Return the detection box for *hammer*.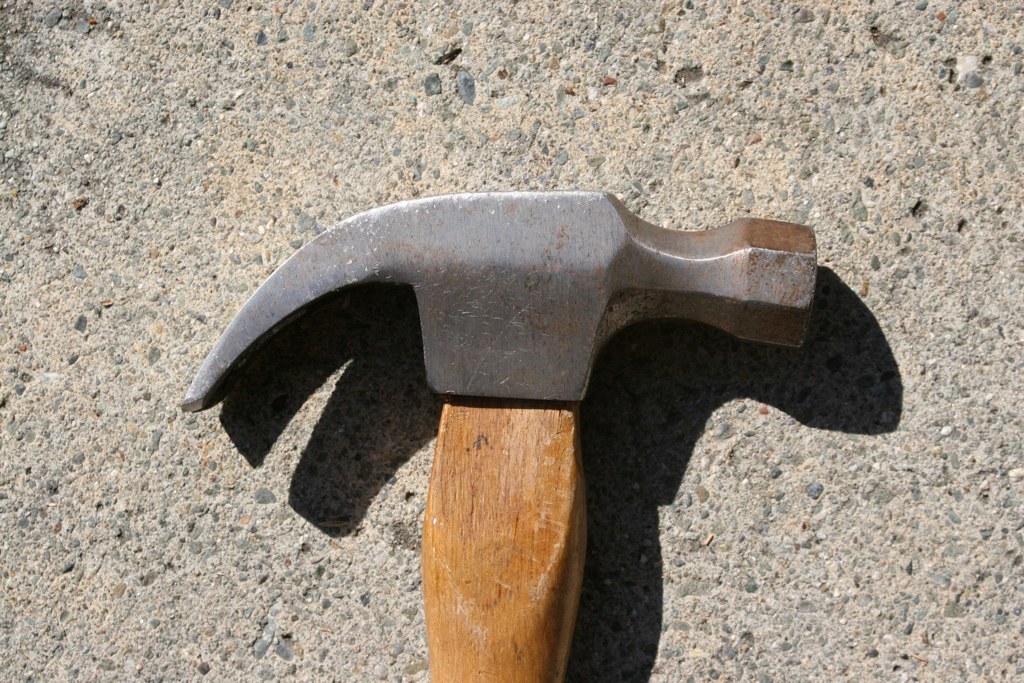
189:190:816:682.
